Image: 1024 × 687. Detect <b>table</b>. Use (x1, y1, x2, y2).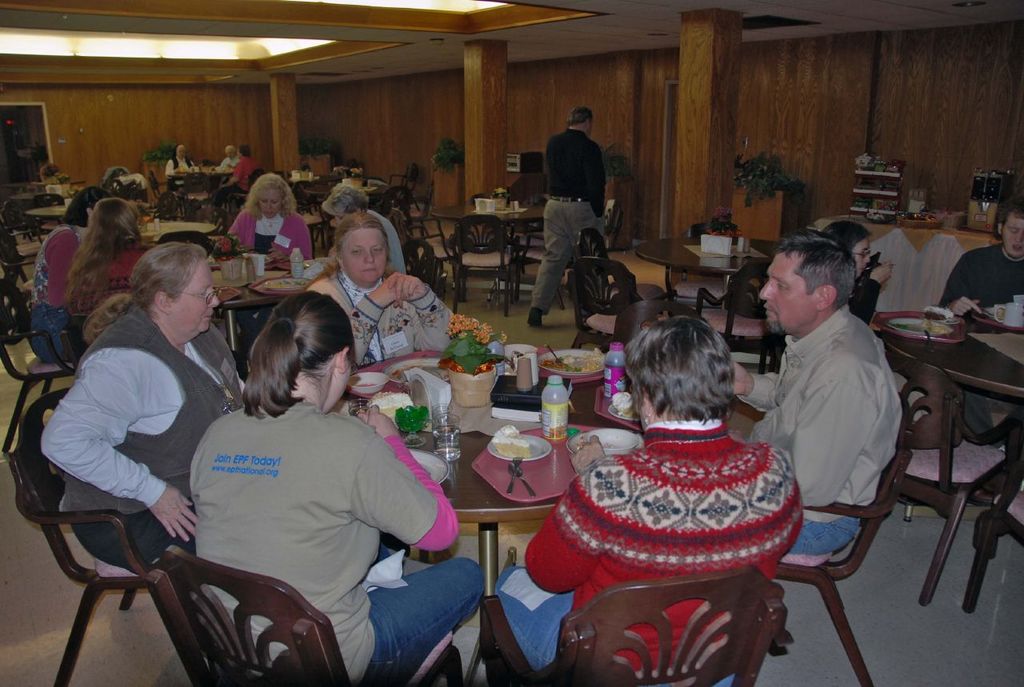
(636, 238, 784, 279).
